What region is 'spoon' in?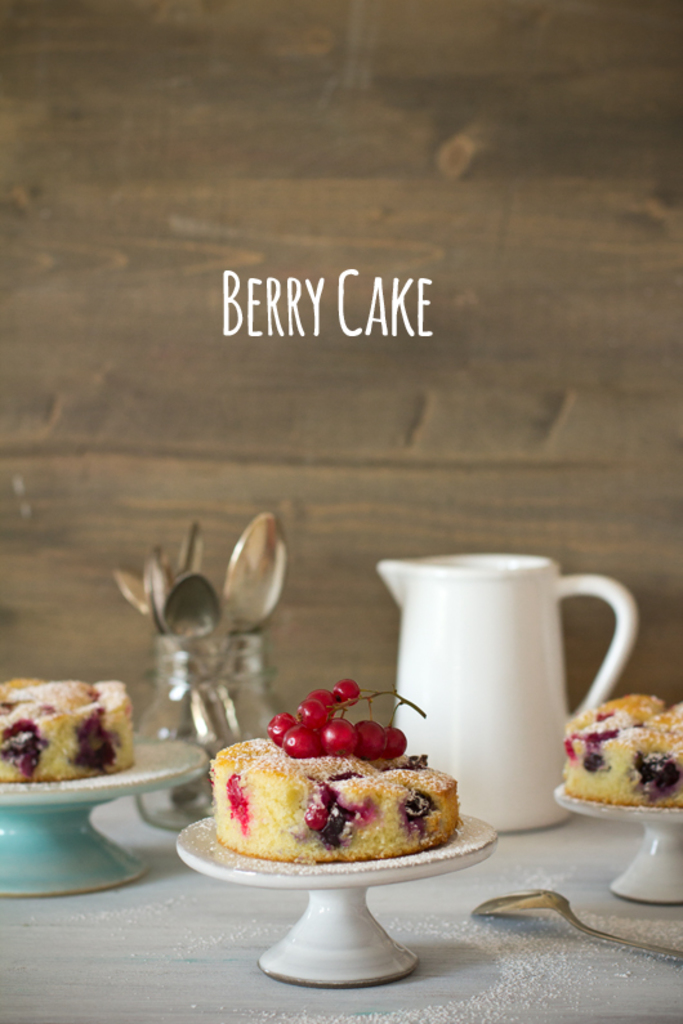
{"x1": 162, "y1": 571, "x2": 222, "y2": 641}.
